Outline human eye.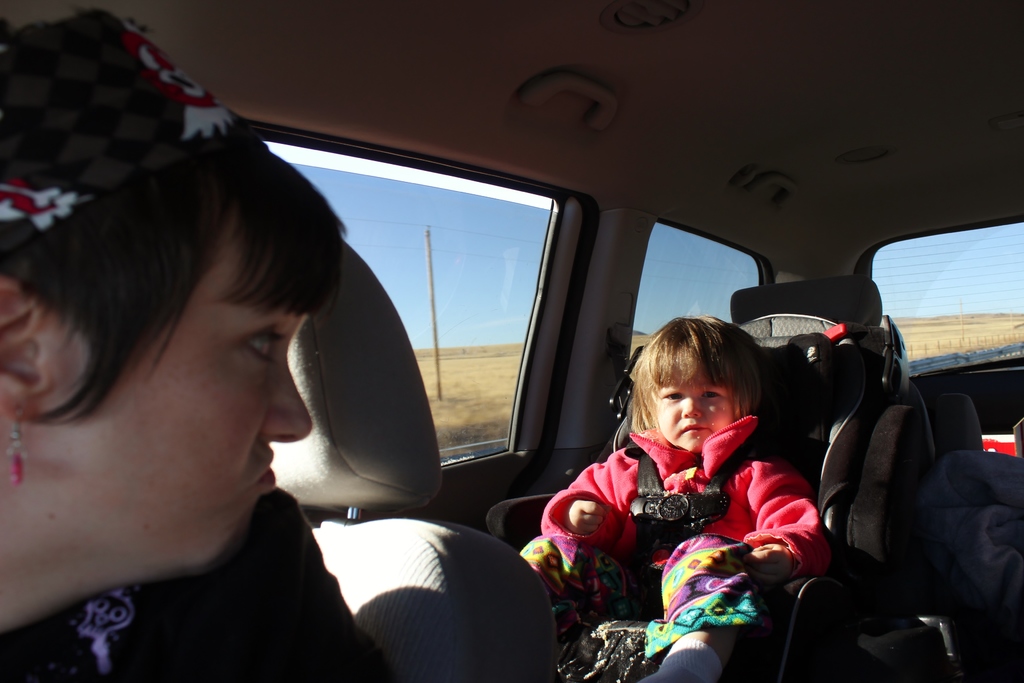
Outline: BBox(702, 389, 720, 401).
